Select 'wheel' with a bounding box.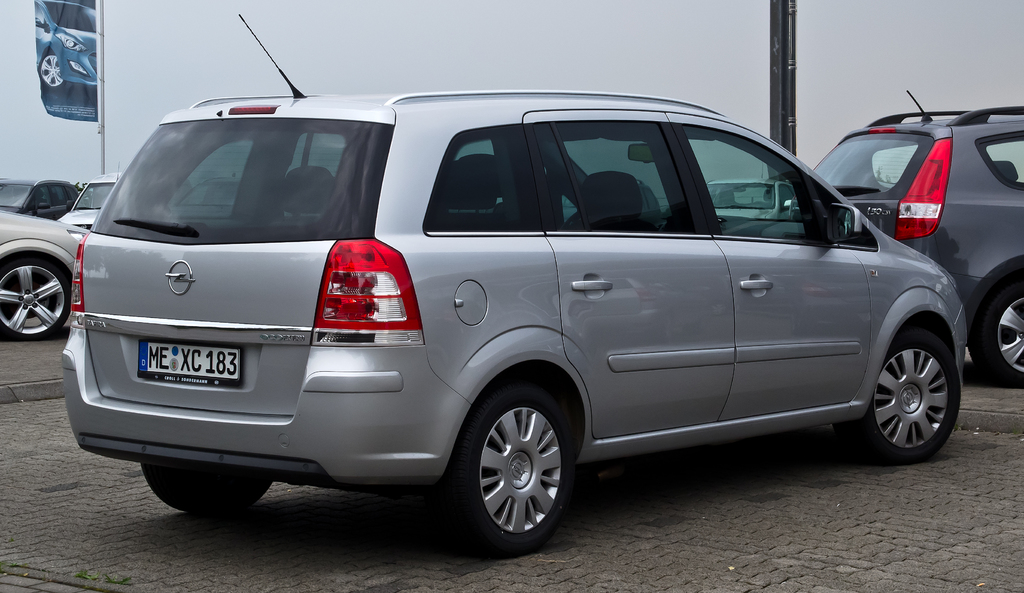
bbox=[138, 463, 273, 518].
